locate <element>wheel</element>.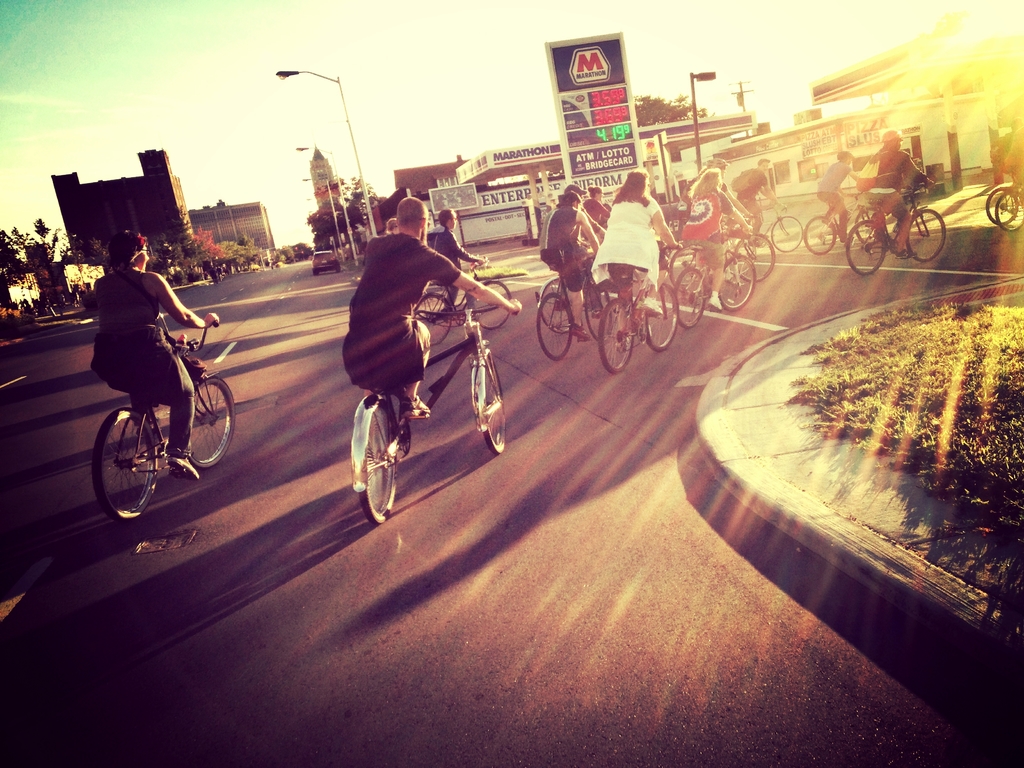
Bounding box: (997, 190, 1023, 231).
